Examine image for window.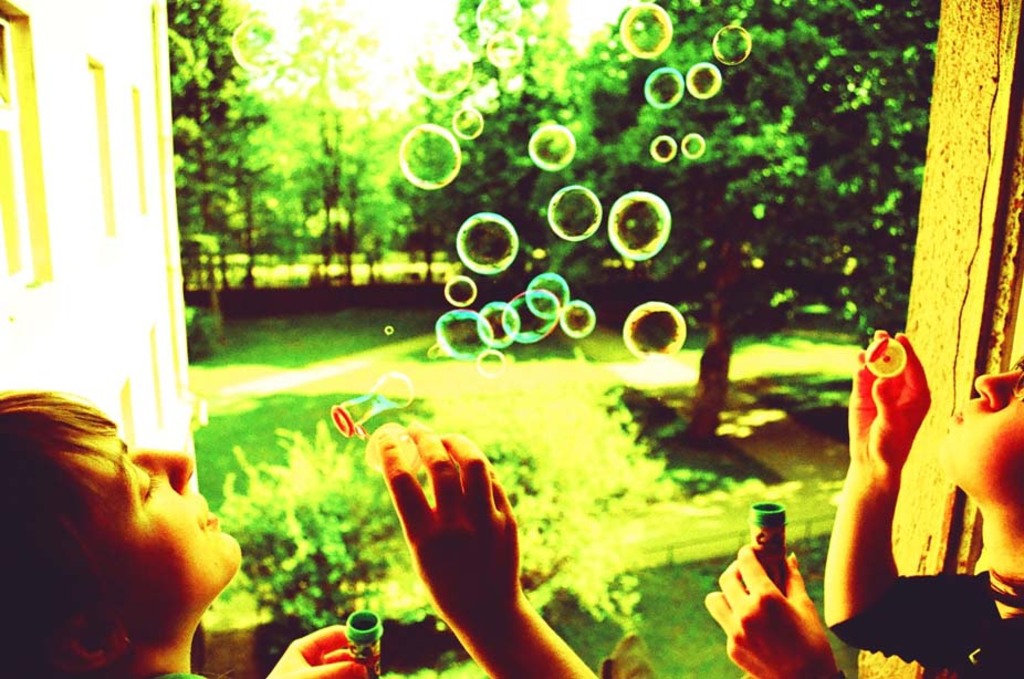
Examination result: 147,0,1023,678.
